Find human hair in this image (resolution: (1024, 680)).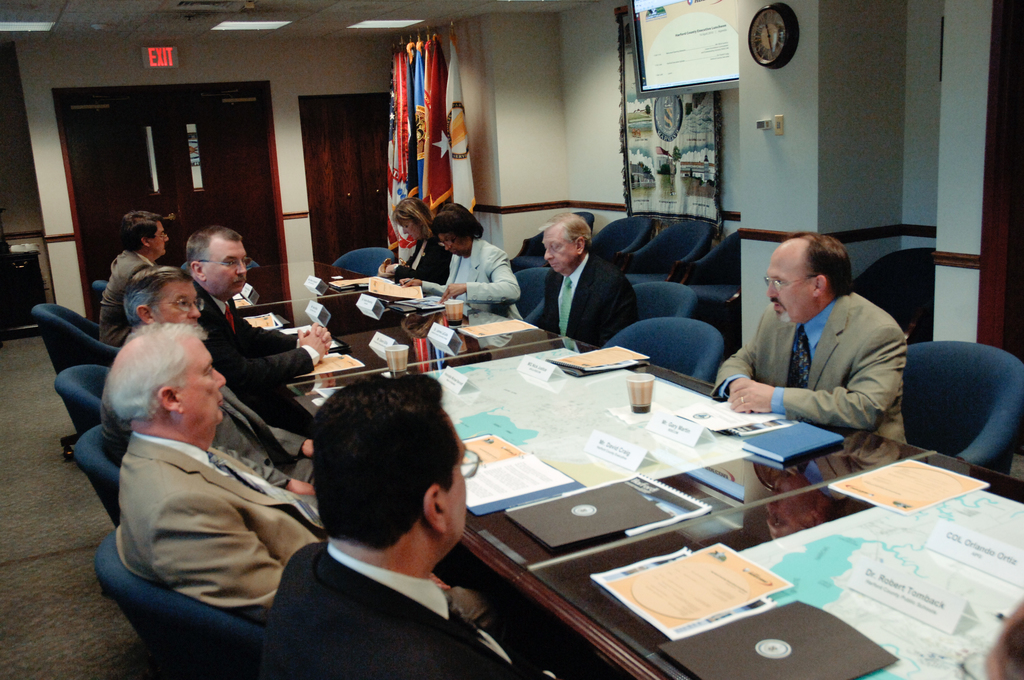
bbox=[94, 326, 214, 449].
